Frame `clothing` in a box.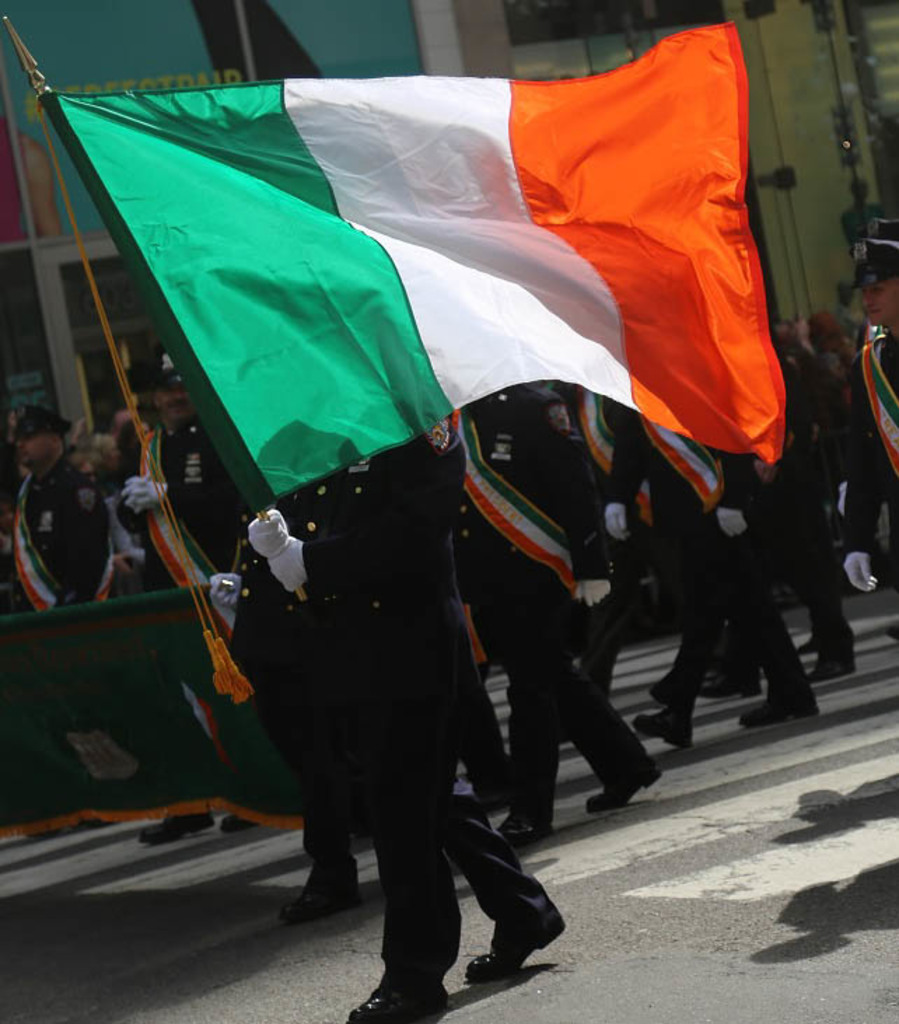
box=[828, 326, 898, 560].
